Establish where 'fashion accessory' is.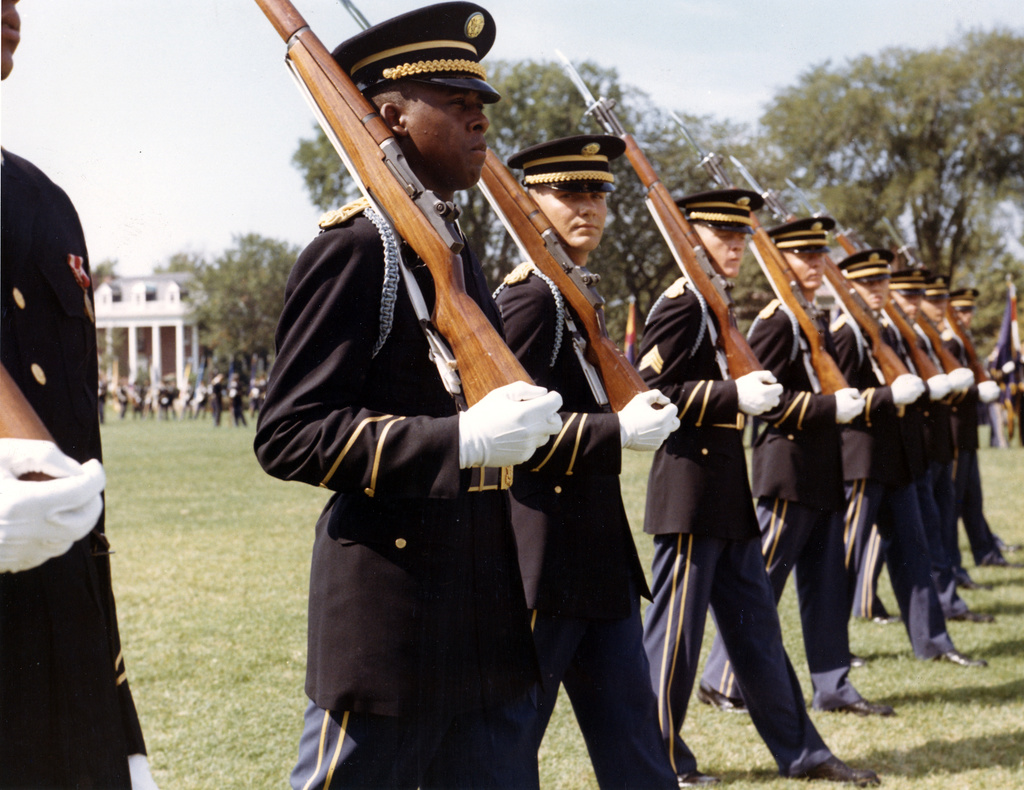
Established at <region>458, 379, 561, 462</region>.
